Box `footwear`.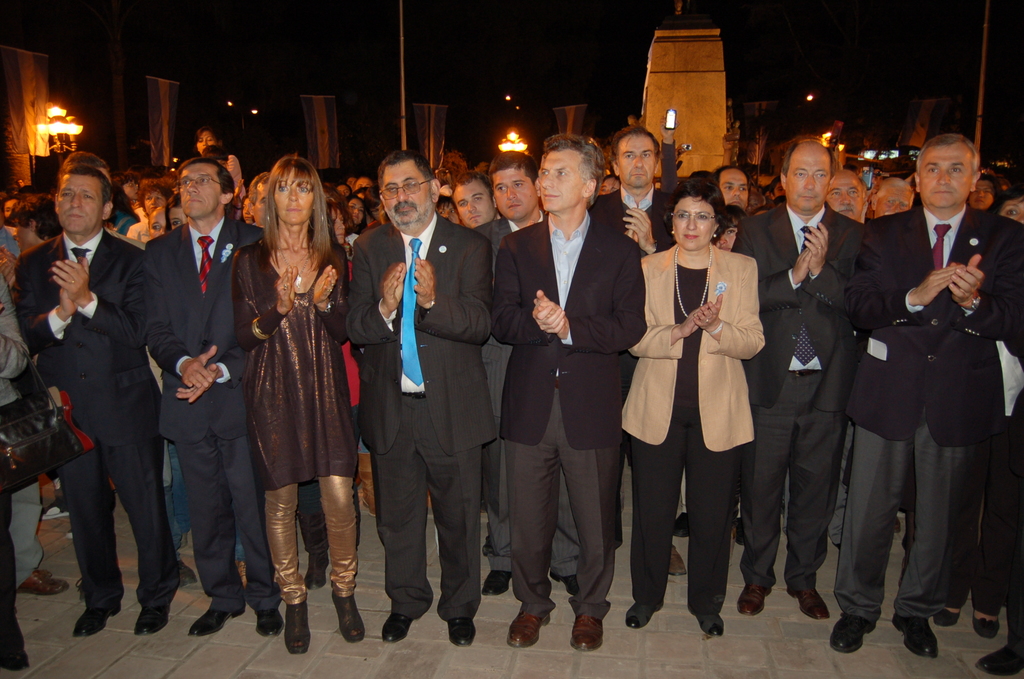
(687, 605, 726, 637).
